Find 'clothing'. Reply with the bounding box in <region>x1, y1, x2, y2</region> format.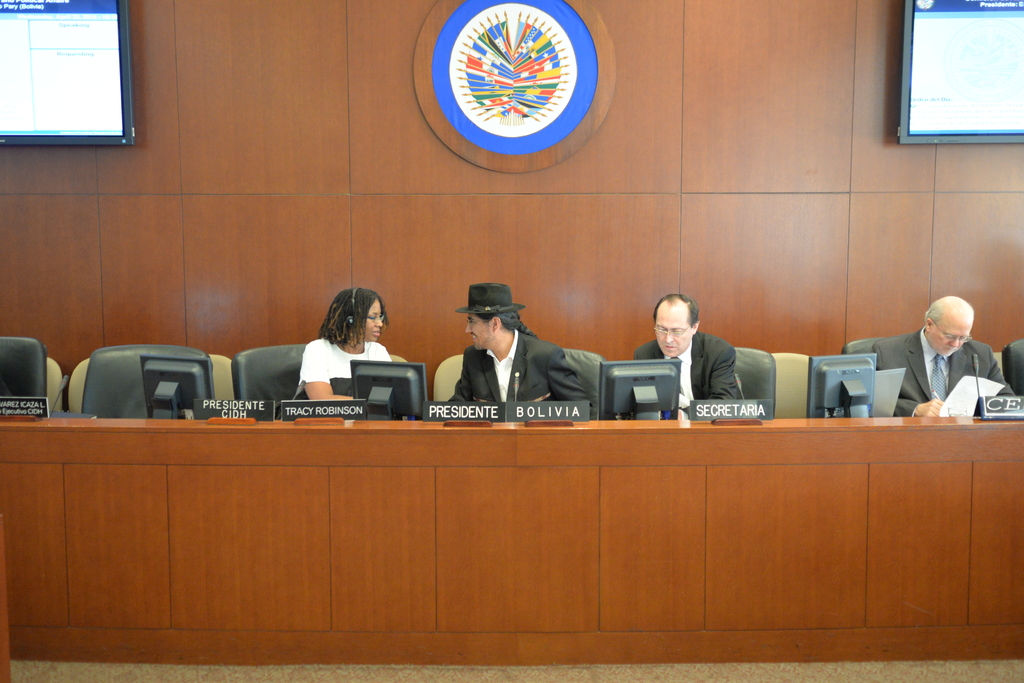
<region>295, 336, 392, 399</region>.
